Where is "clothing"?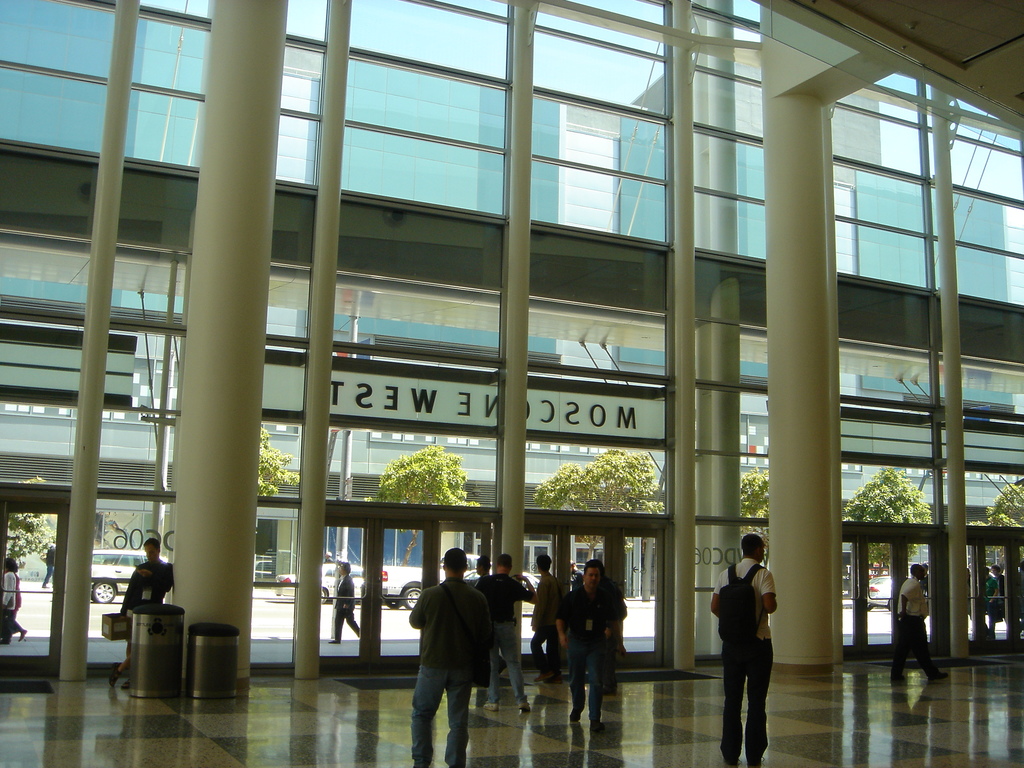
x1=989 y1=575 x2=1009 y2=624.
